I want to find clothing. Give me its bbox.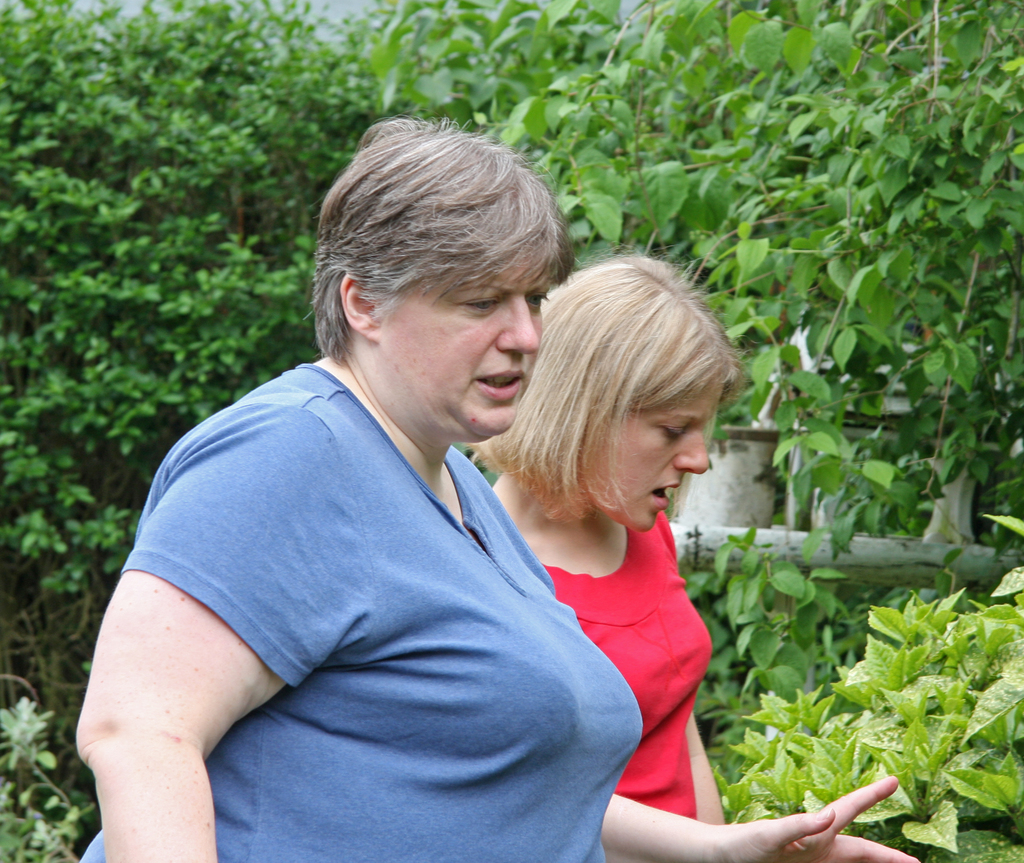
541/508/714/818.
